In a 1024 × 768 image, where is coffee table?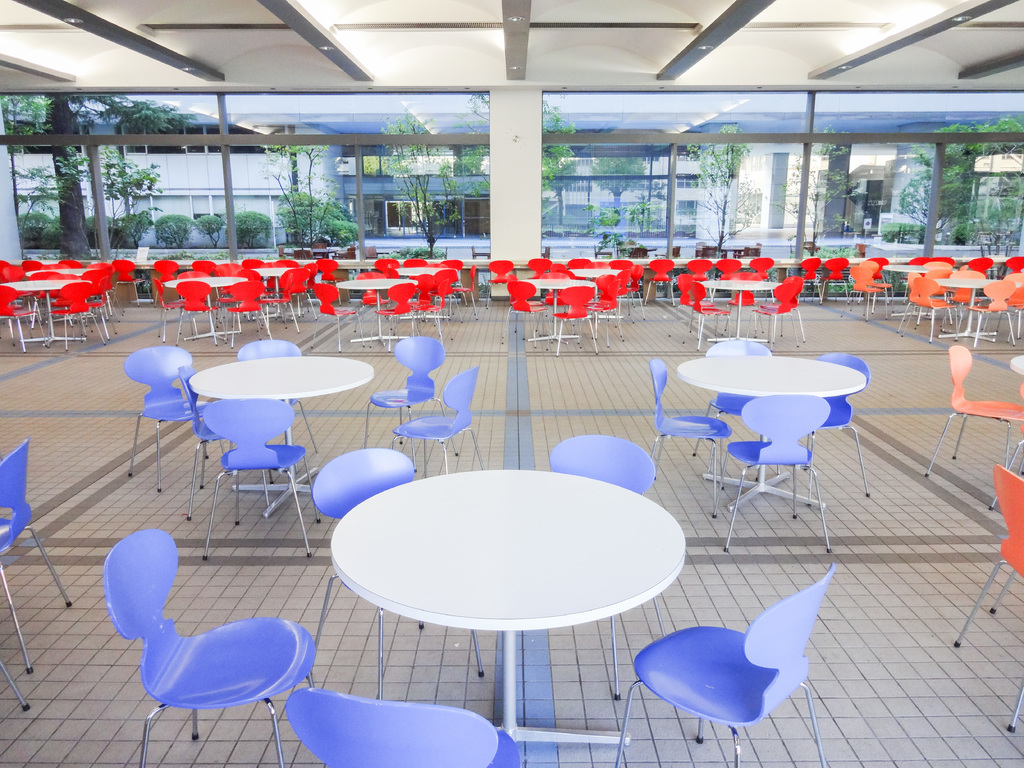
518/276/595/356.
